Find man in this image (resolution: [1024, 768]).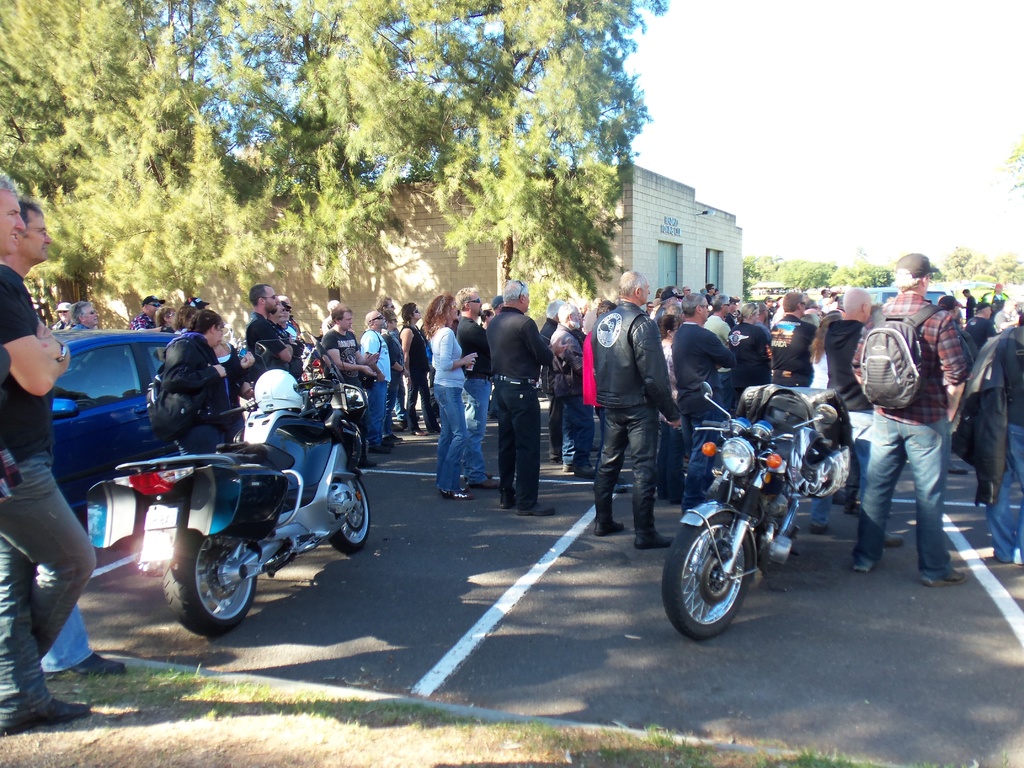
rect(534, 294, 578, 467).
